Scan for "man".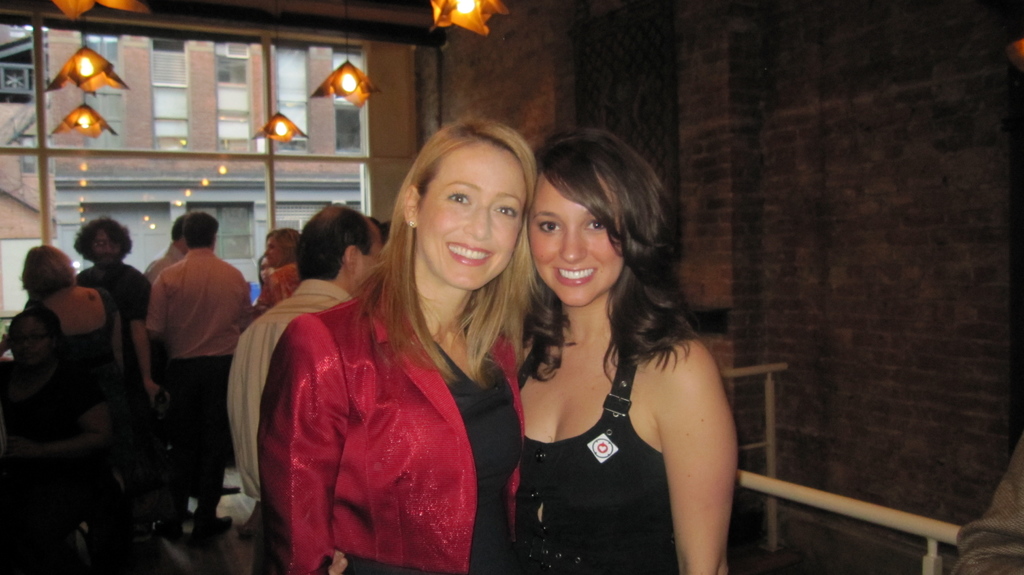
Scan result: [228,205,387,574].
